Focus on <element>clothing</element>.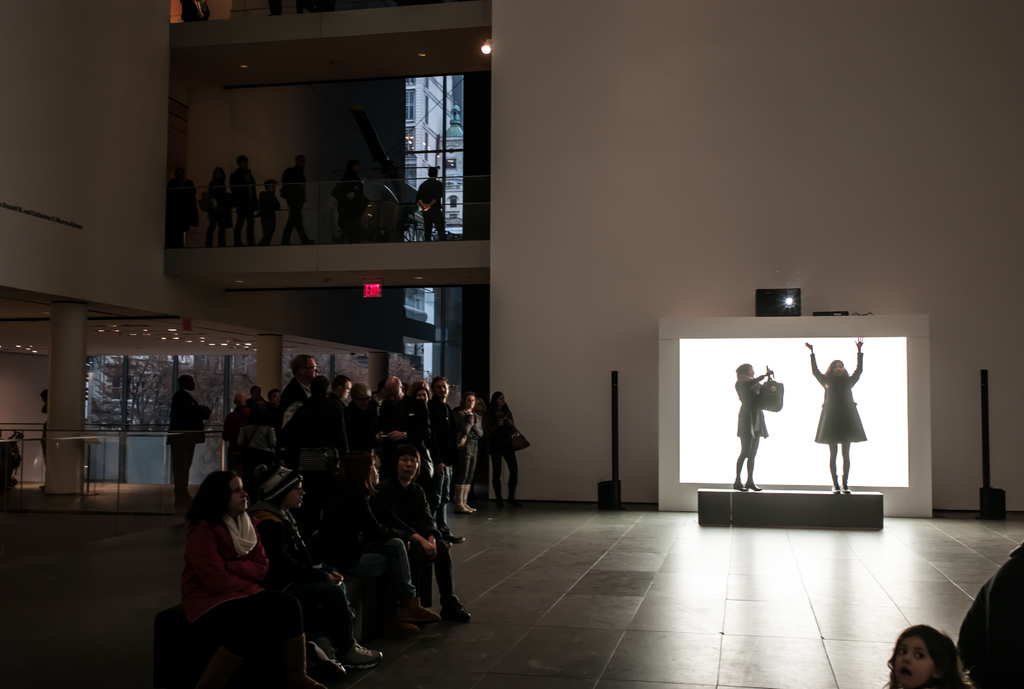
Focused at crop(330, 176, 362, 241).
